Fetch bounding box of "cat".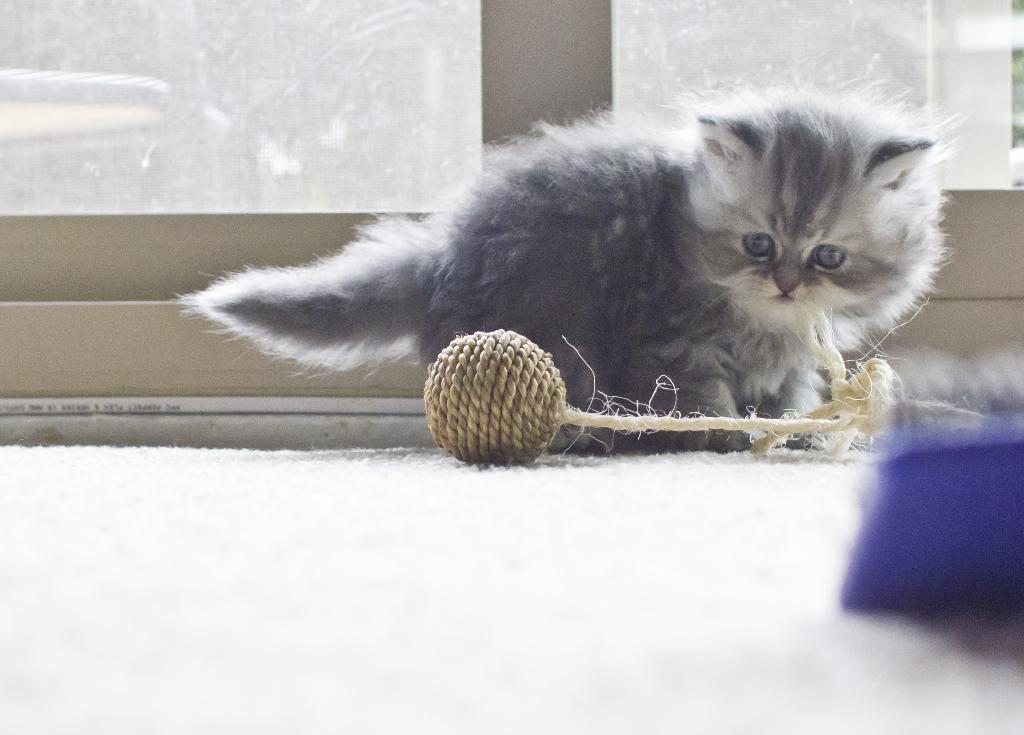
Bbox: left=180, top=75, right=953, bottom=453.
